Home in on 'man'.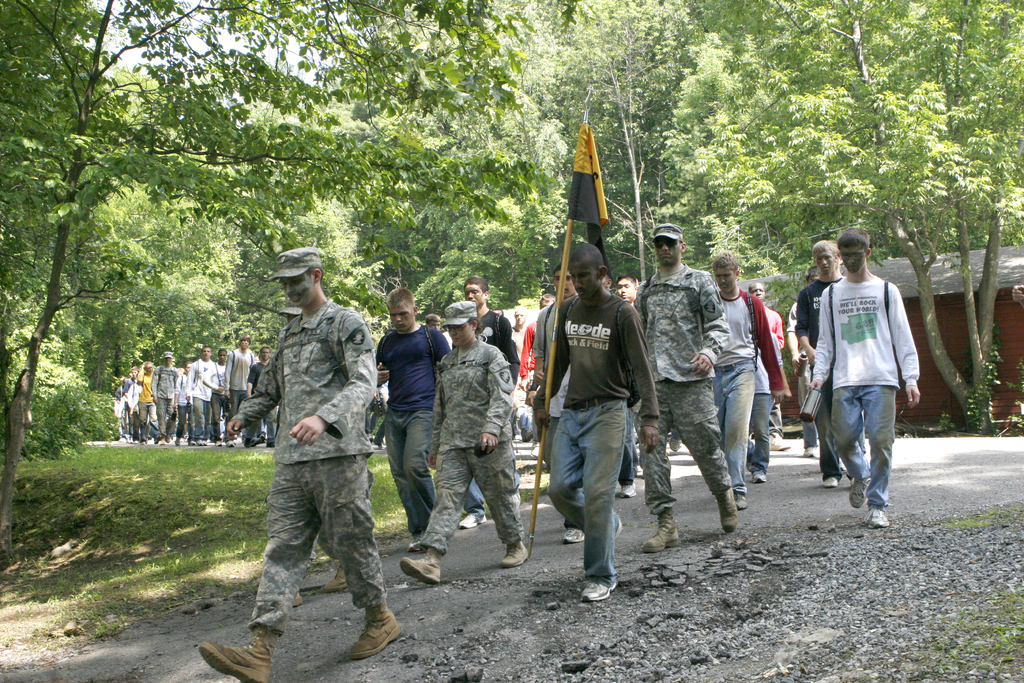
Homed in at pyautogui.locateOnScreen(641, 223, 737, 552).
